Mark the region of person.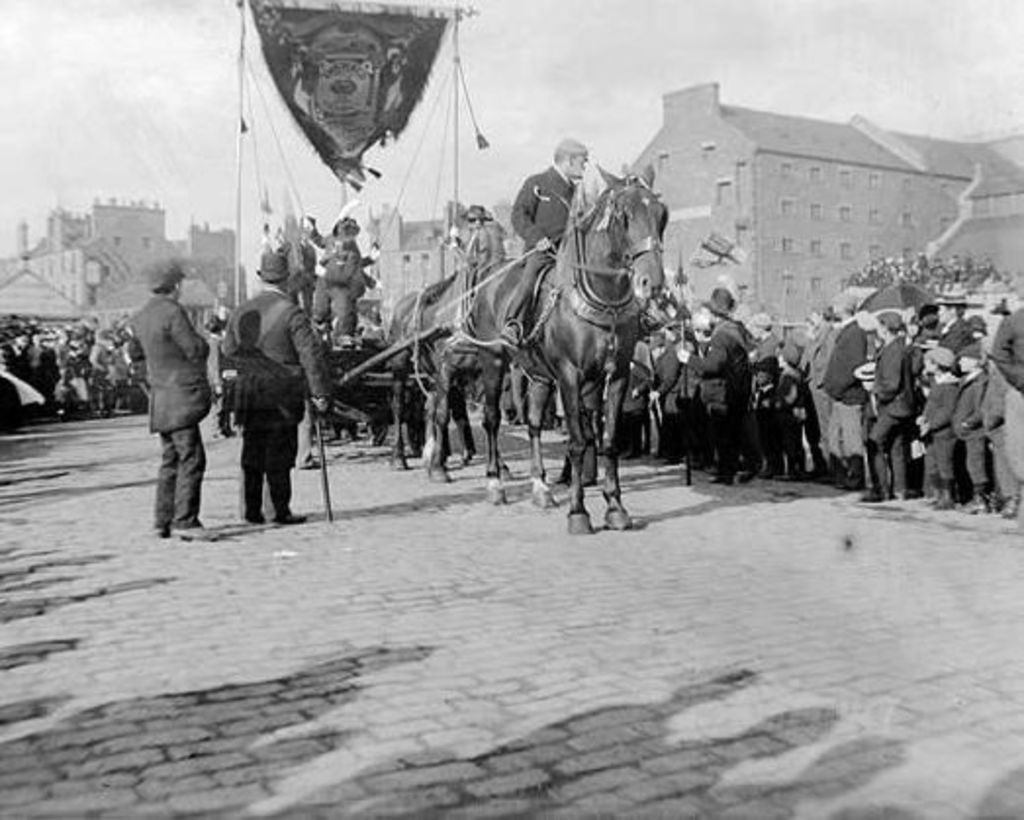
Region: BBox(488, 135, 681, 350).
